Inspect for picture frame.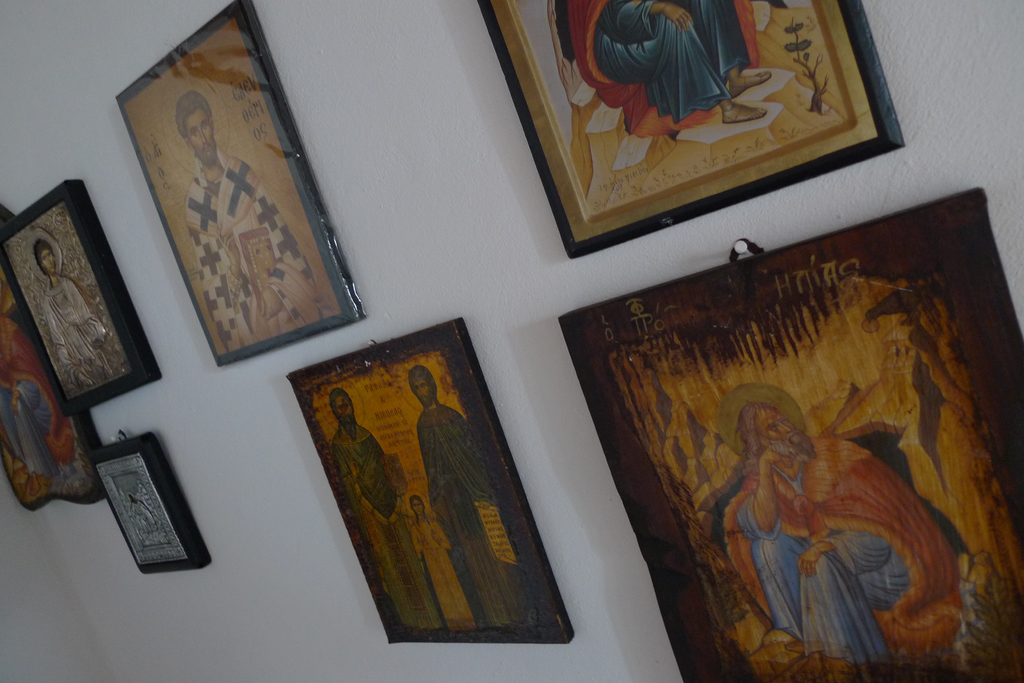
Inspection: 113:0:365:367.
